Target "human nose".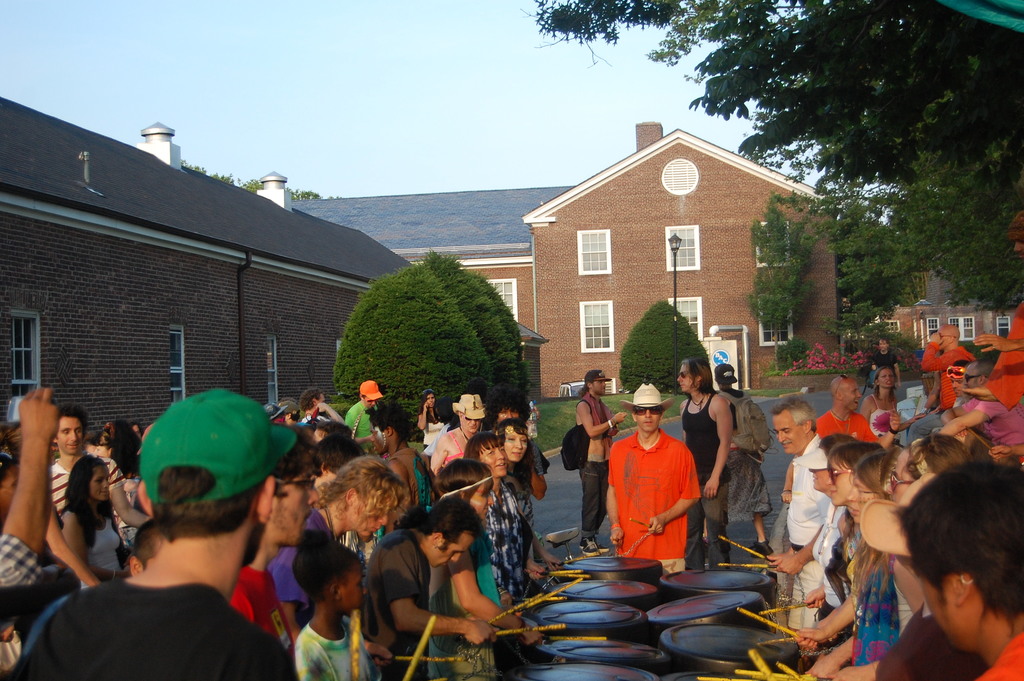
Target region: (599,384,605,389).
